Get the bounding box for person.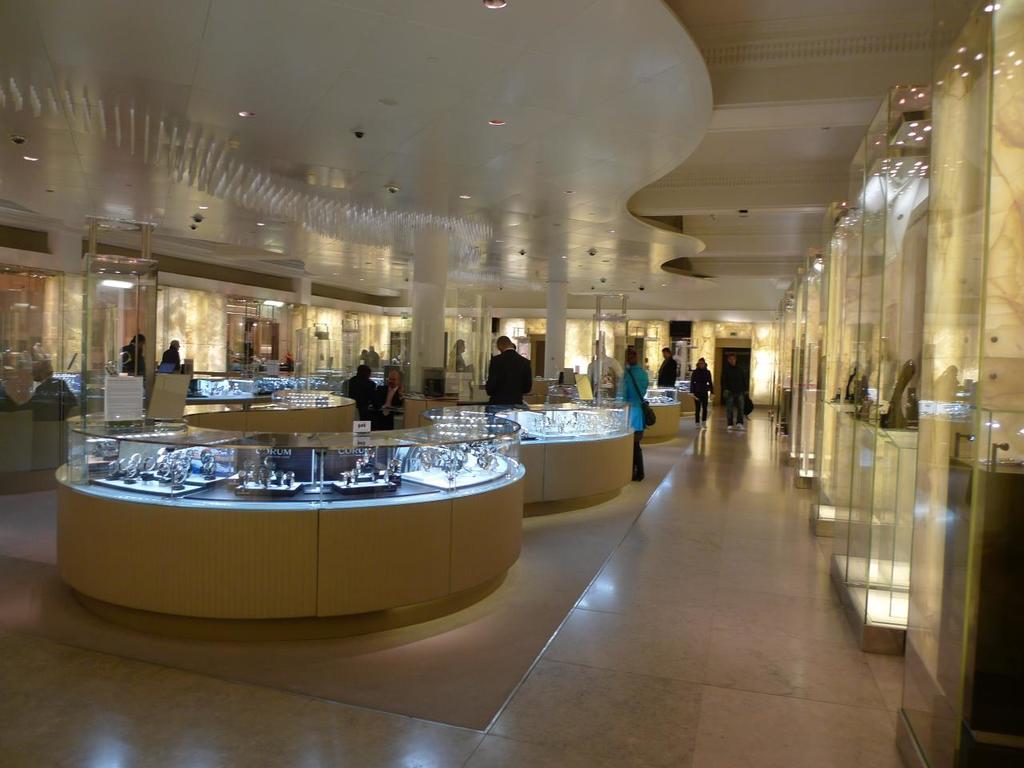
160:341:178:371.
